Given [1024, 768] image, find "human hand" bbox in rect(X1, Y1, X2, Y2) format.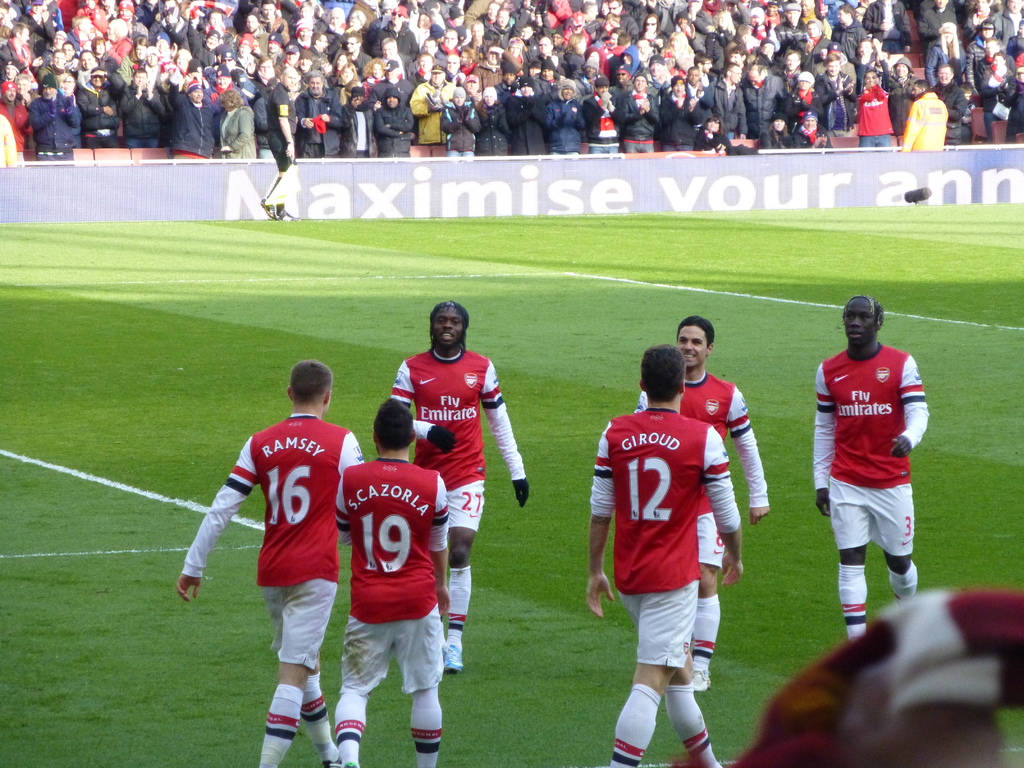
rect(65, 95, 76, 115).
